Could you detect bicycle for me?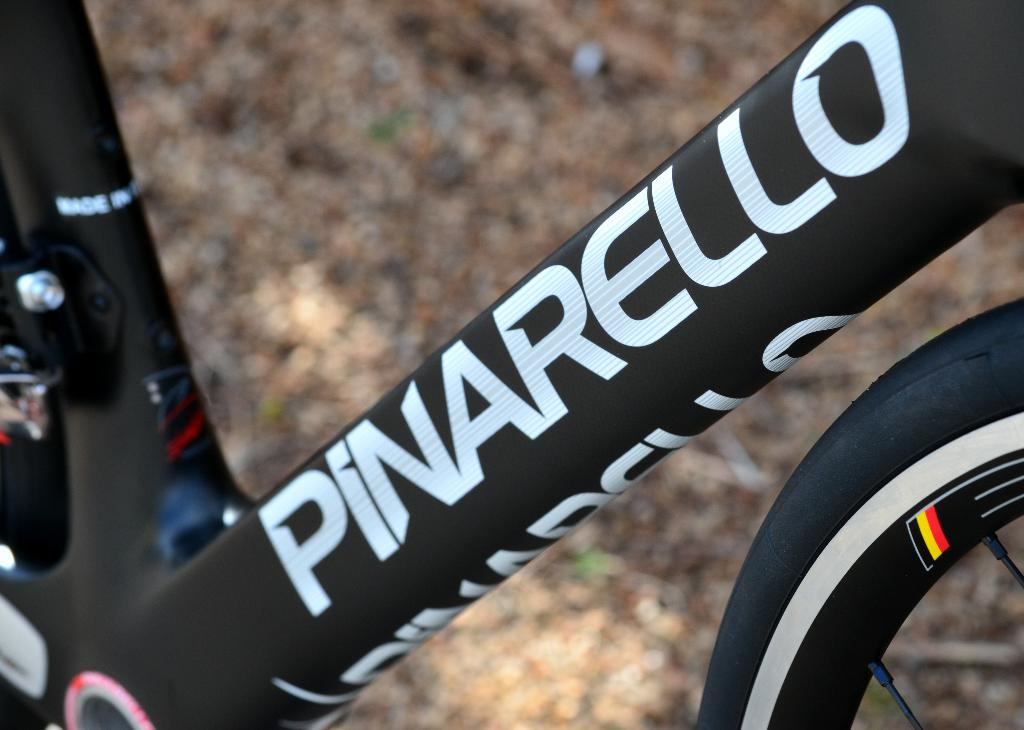
Detection result: region(94, 0, 1023, 729).
